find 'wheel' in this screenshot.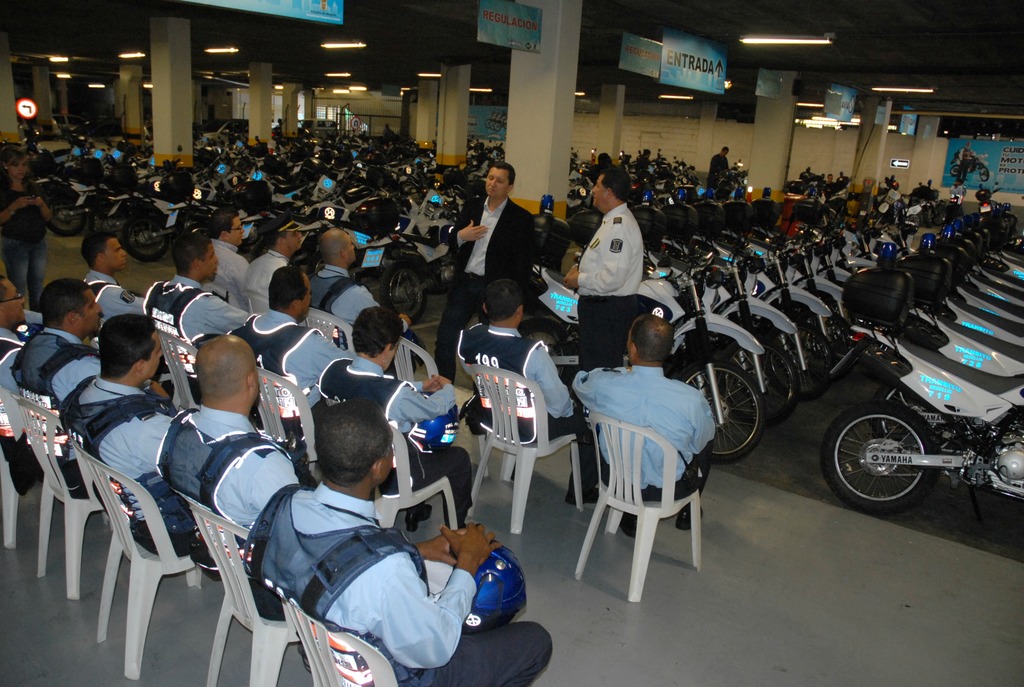
The bounding box for 'wheel' is 429:265:448:293.
